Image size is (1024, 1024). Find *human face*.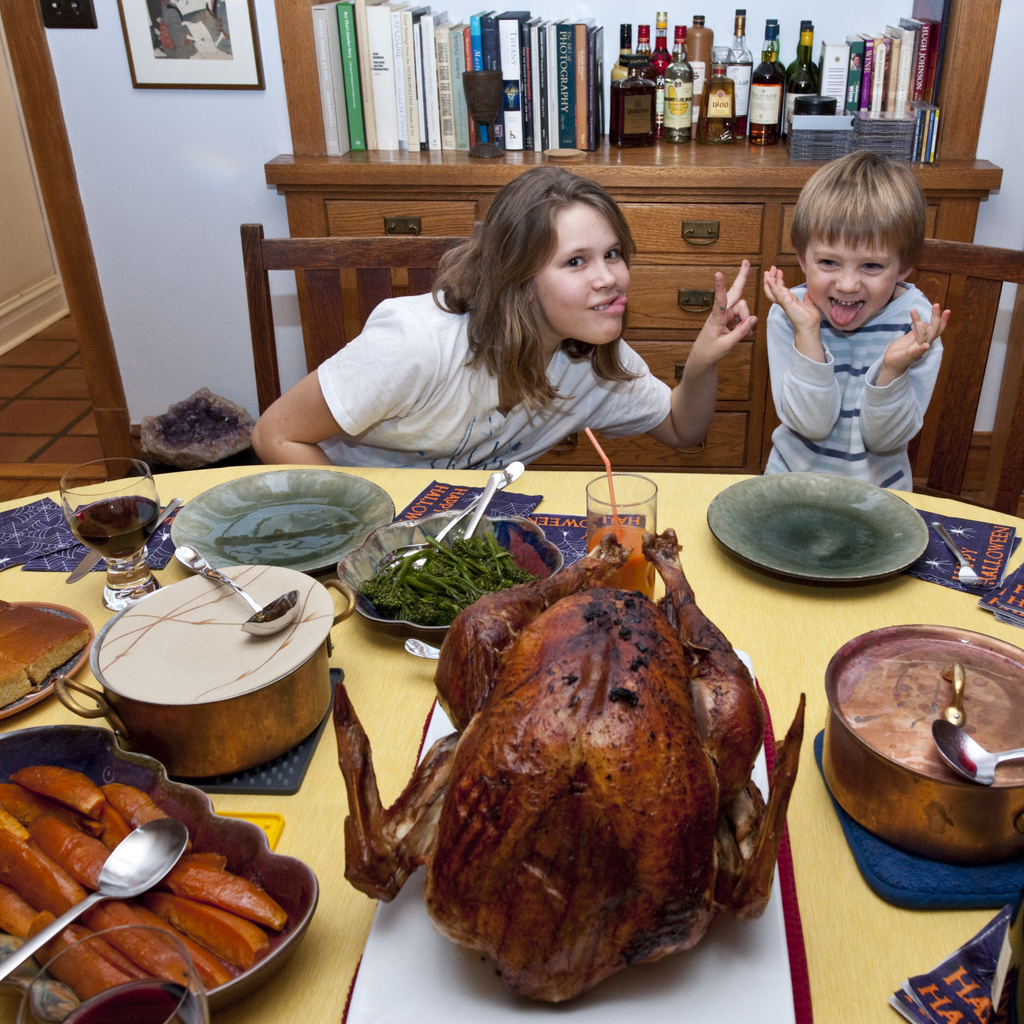
detection(538, 209, 633, 351).
